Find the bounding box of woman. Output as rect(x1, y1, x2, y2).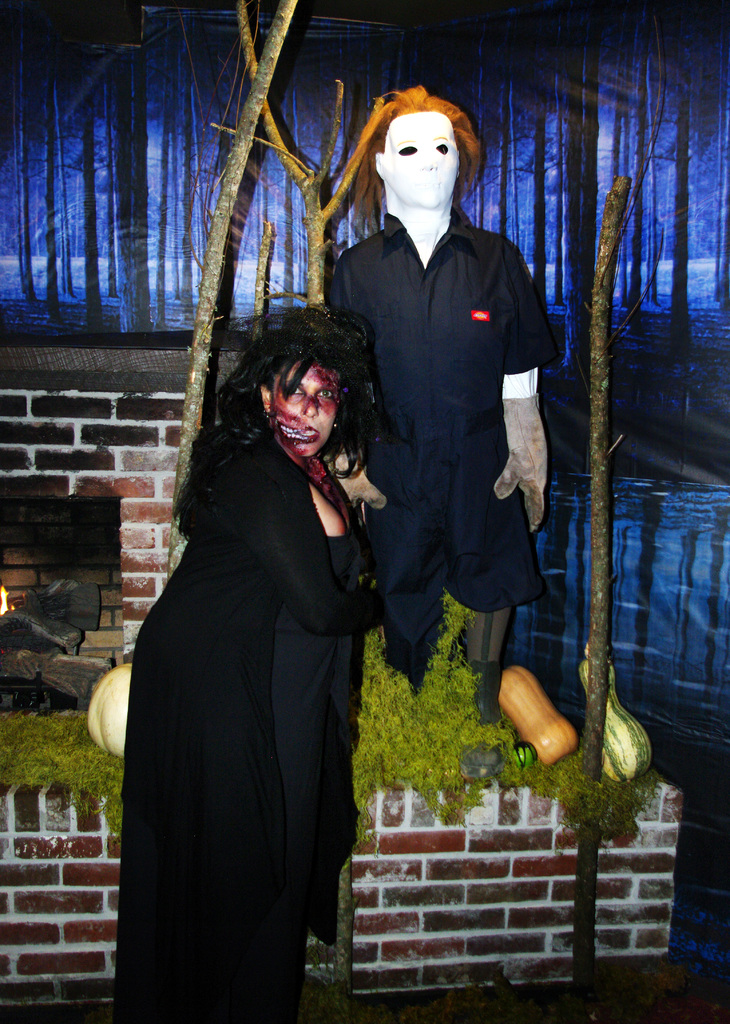
rect(128, 238, 392, 1023).
